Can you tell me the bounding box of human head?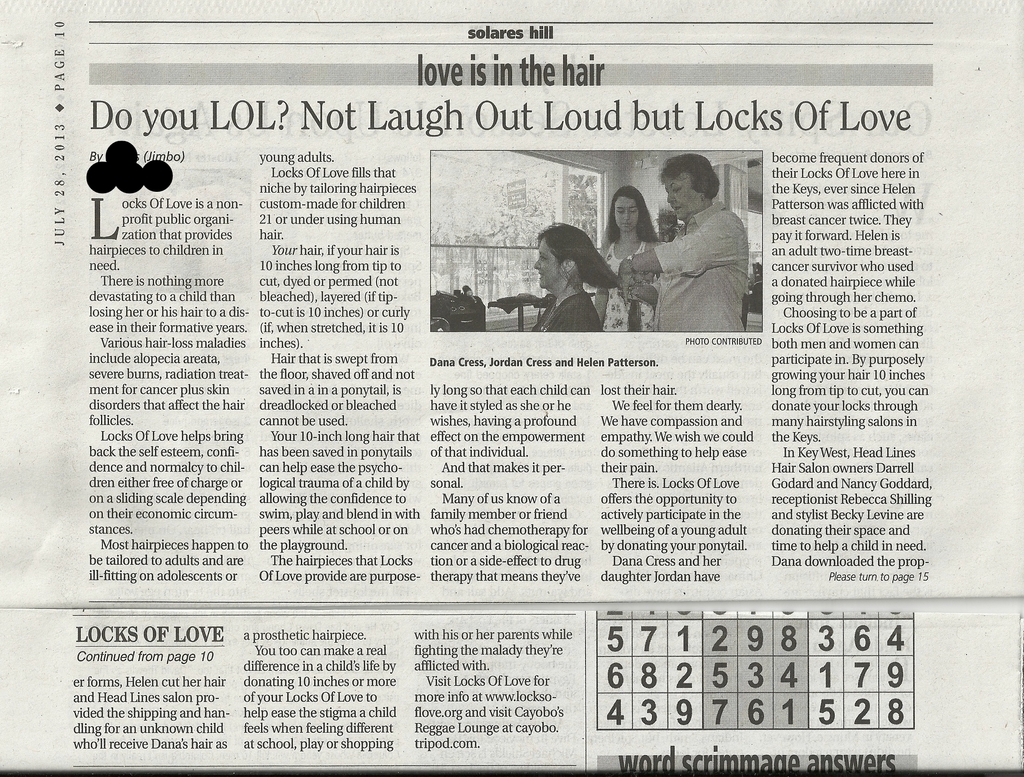
[612,190,637,233].
